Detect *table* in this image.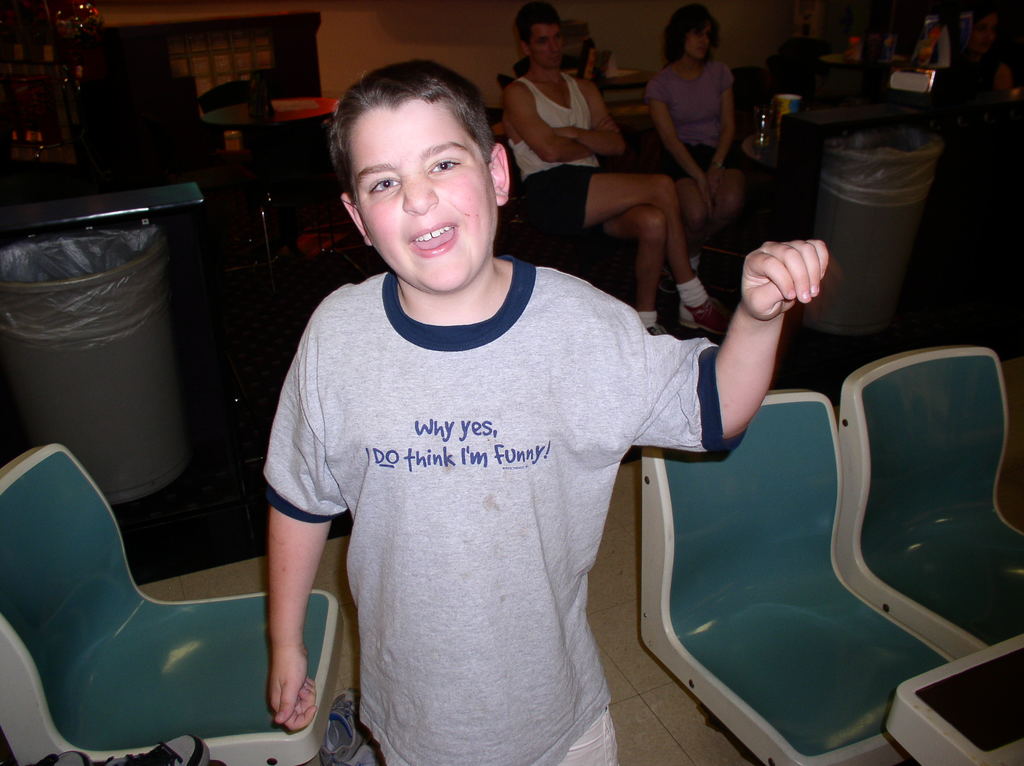
Detection: (202,97,343,219).
